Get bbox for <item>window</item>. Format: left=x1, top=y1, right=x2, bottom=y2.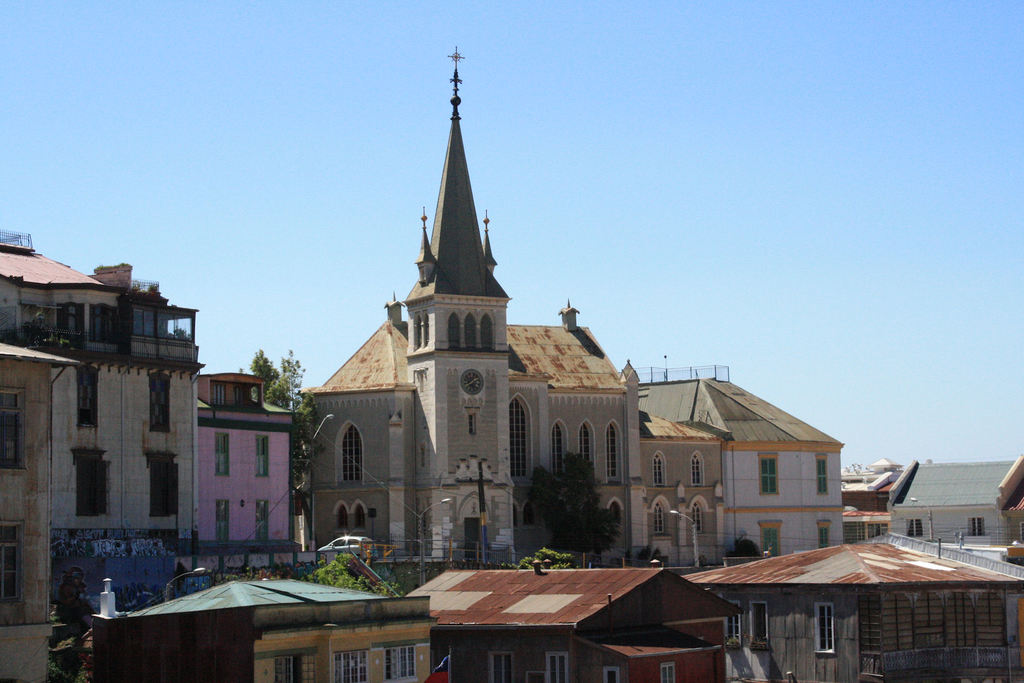
left=512, top=503, right=524, bottom=524.
